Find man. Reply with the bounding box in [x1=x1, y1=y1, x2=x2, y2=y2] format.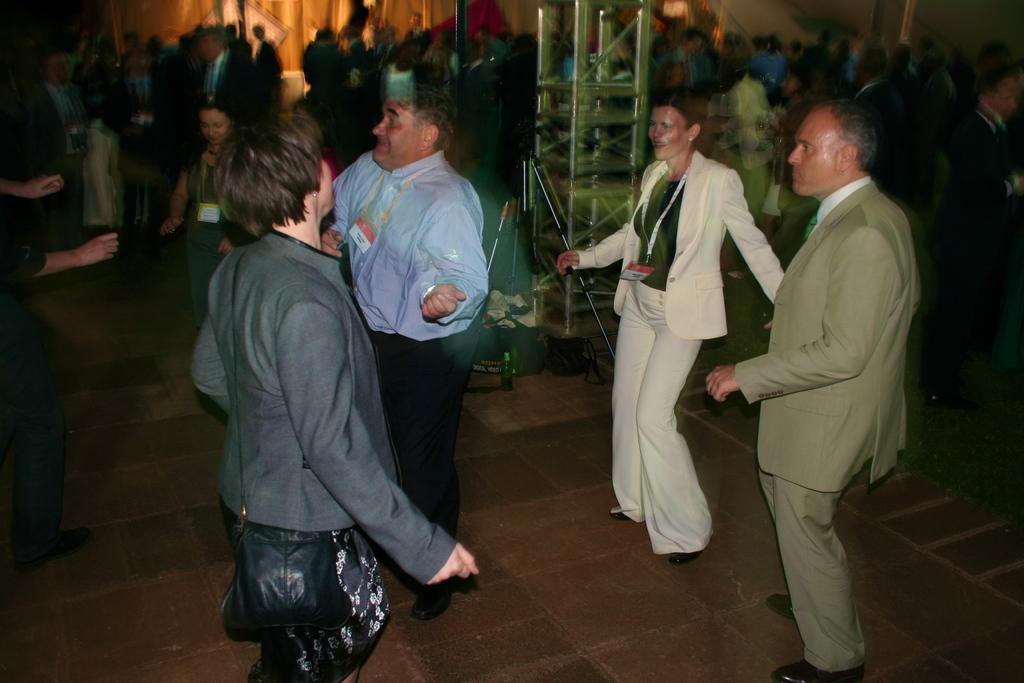
[x1=191, y1=19, x2=262, y2=128].
